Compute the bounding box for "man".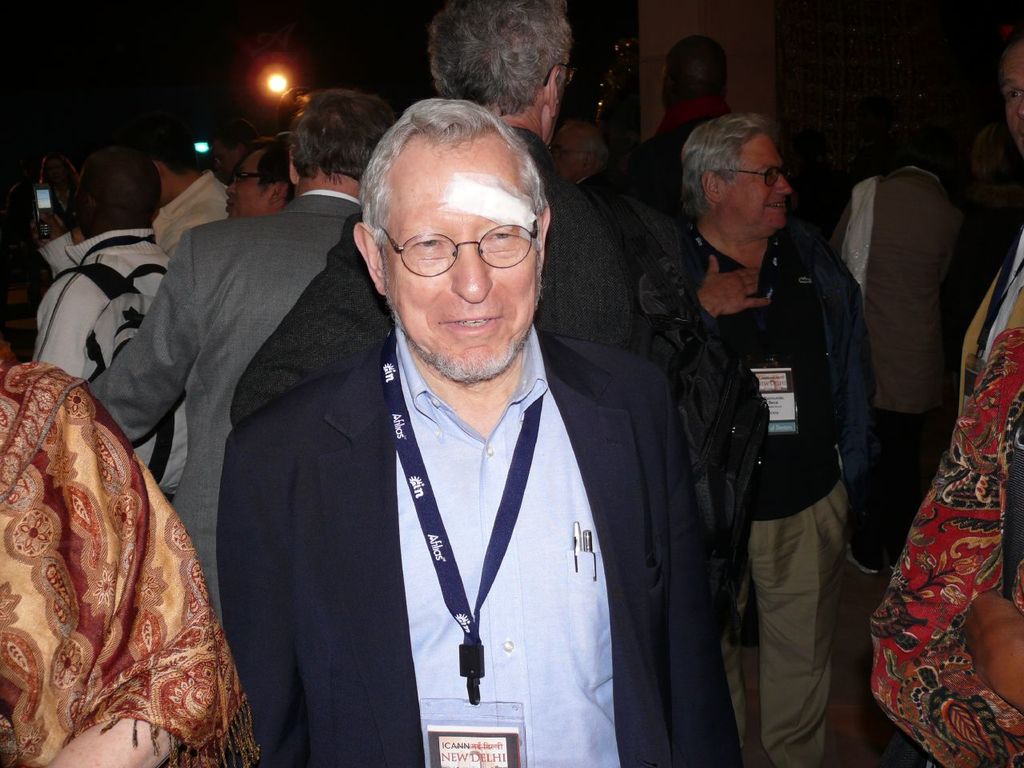
118:114:229:246.
